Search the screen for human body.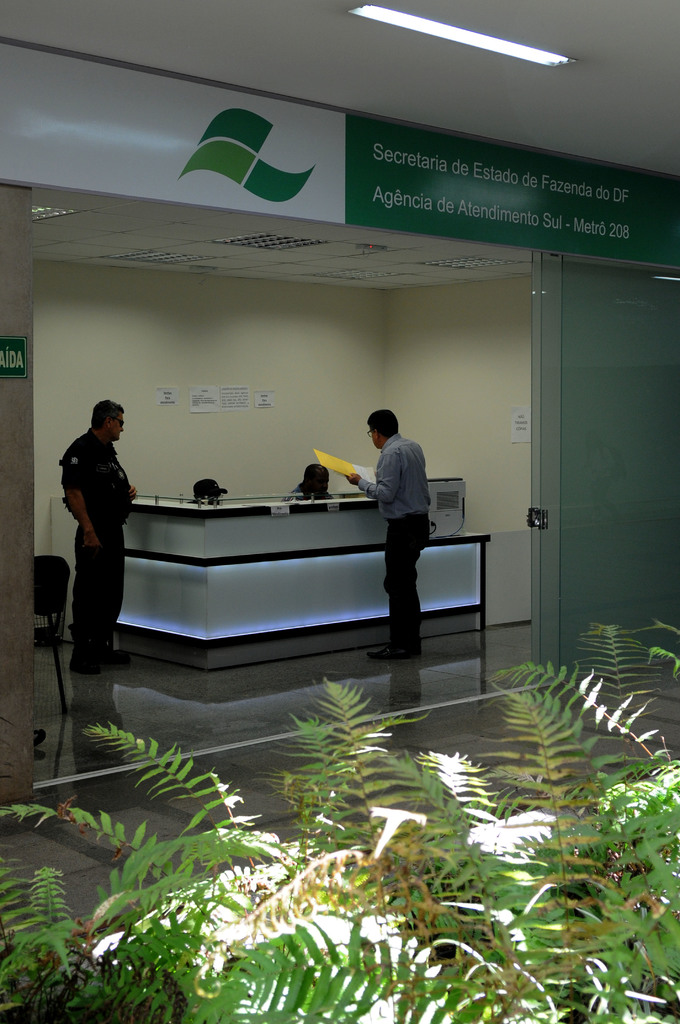
Found at (left=49, top=388, right=133, bottom=673).
